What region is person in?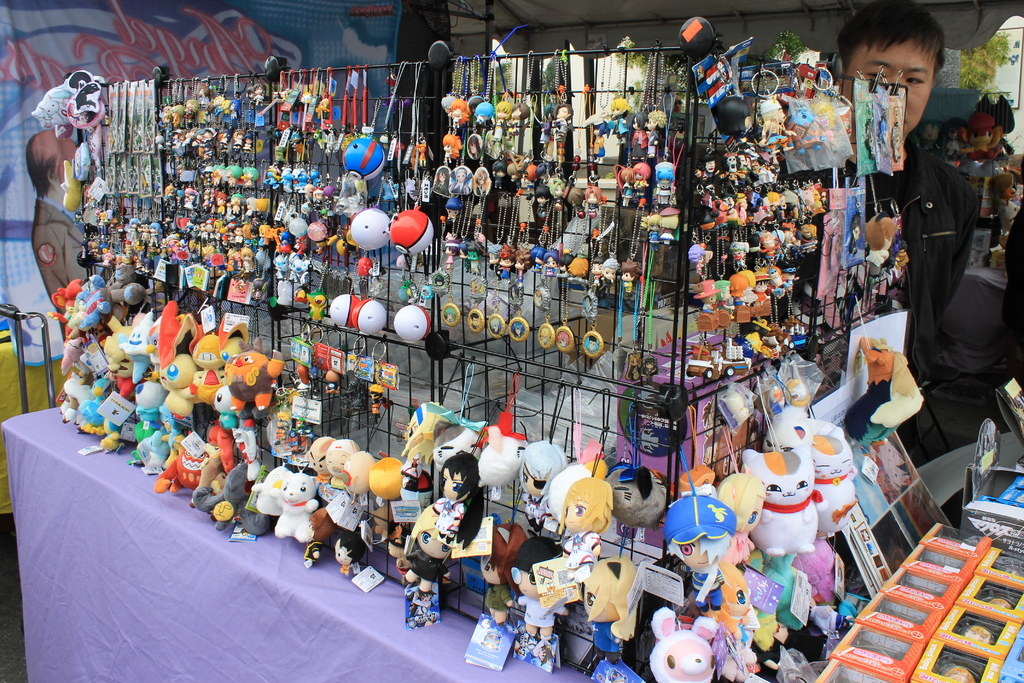
474/167/489/194.
